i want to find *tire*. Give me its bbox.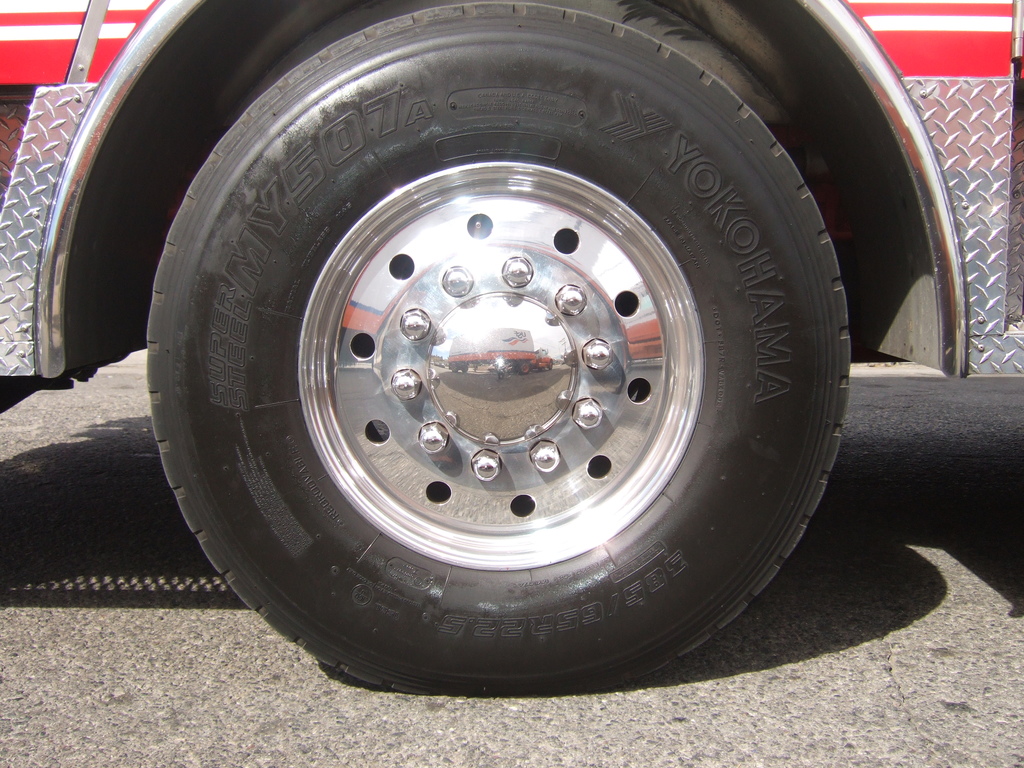
(x1=144, y1=0, x2=851, y2=697).
